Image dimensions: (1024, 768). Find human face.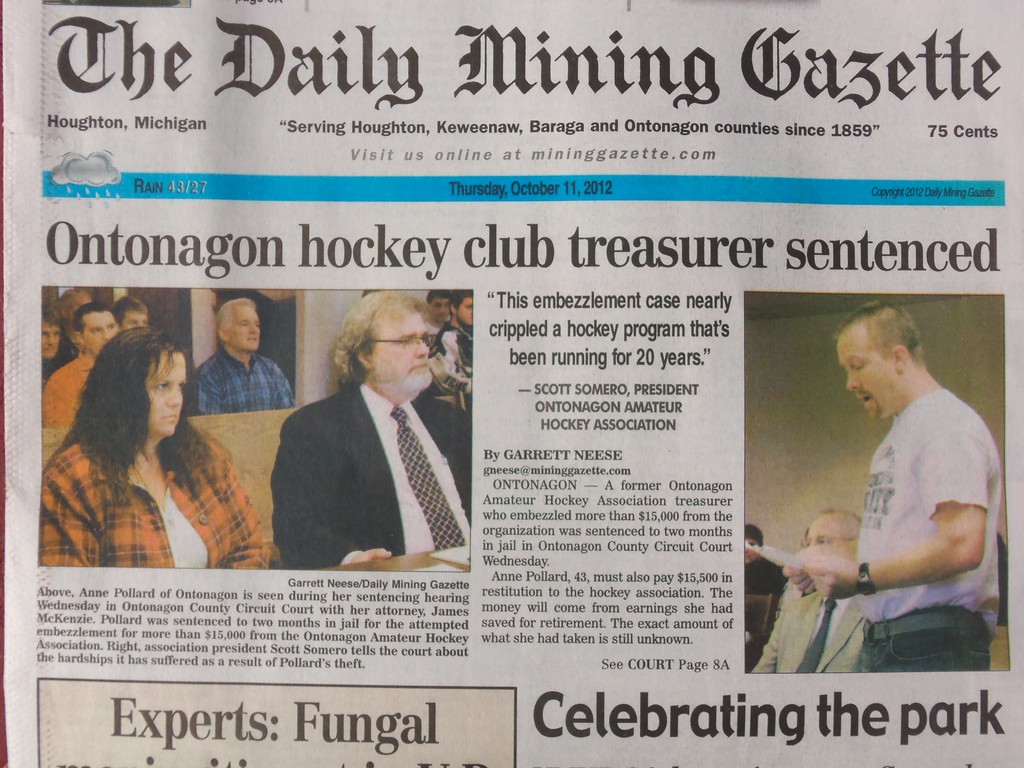
(x1=836, y1=320, x2=897, y2=419).
